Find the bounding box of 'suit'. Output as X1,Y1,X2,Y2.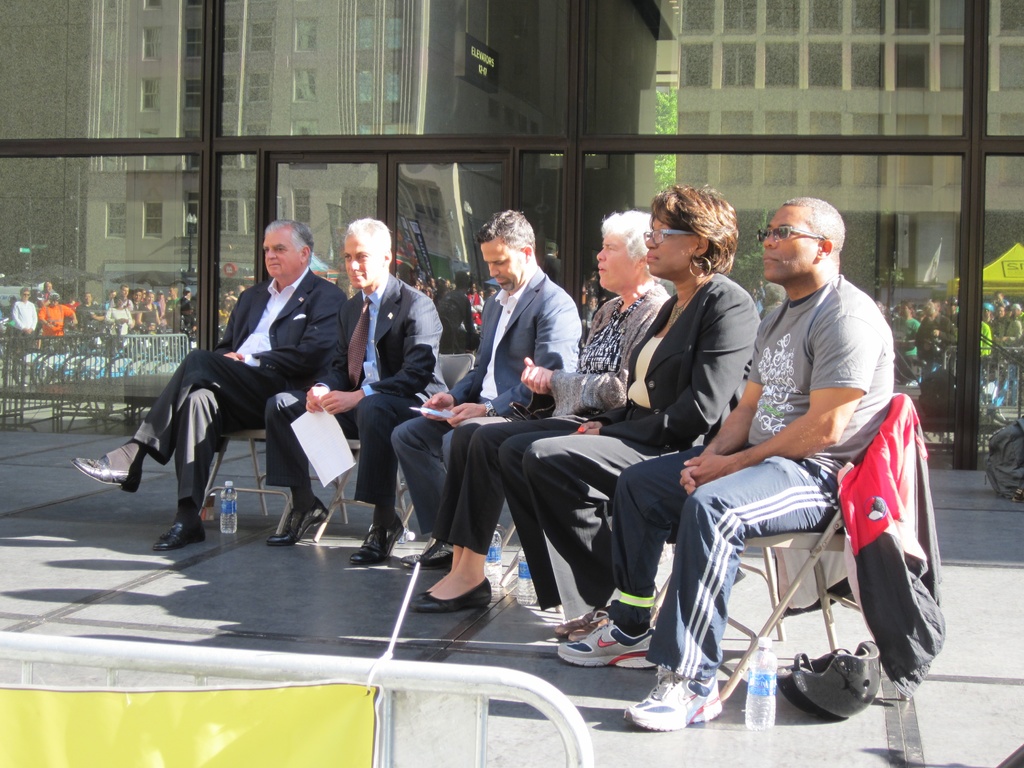
265,275,448,504.
